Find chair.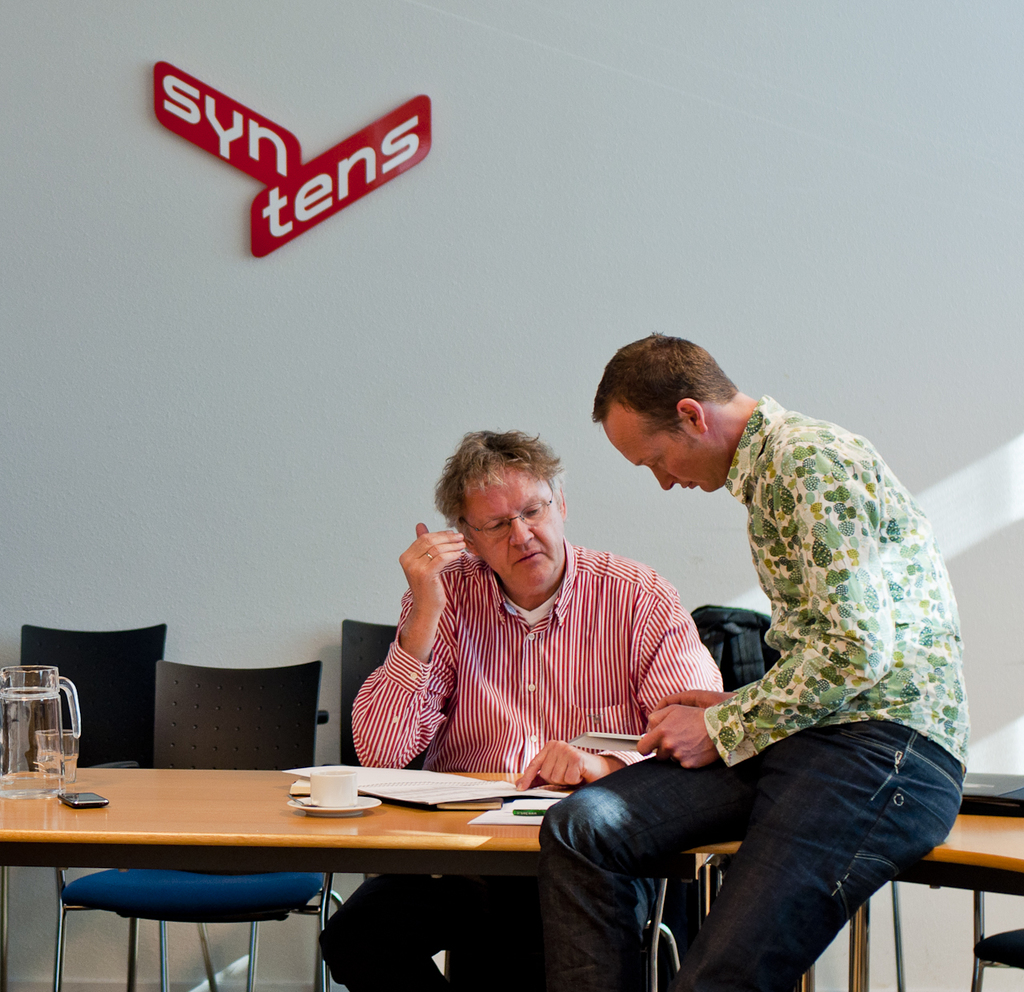
{"x1": 315, "y1": 620, "x2": 410, "y2": 991}.
